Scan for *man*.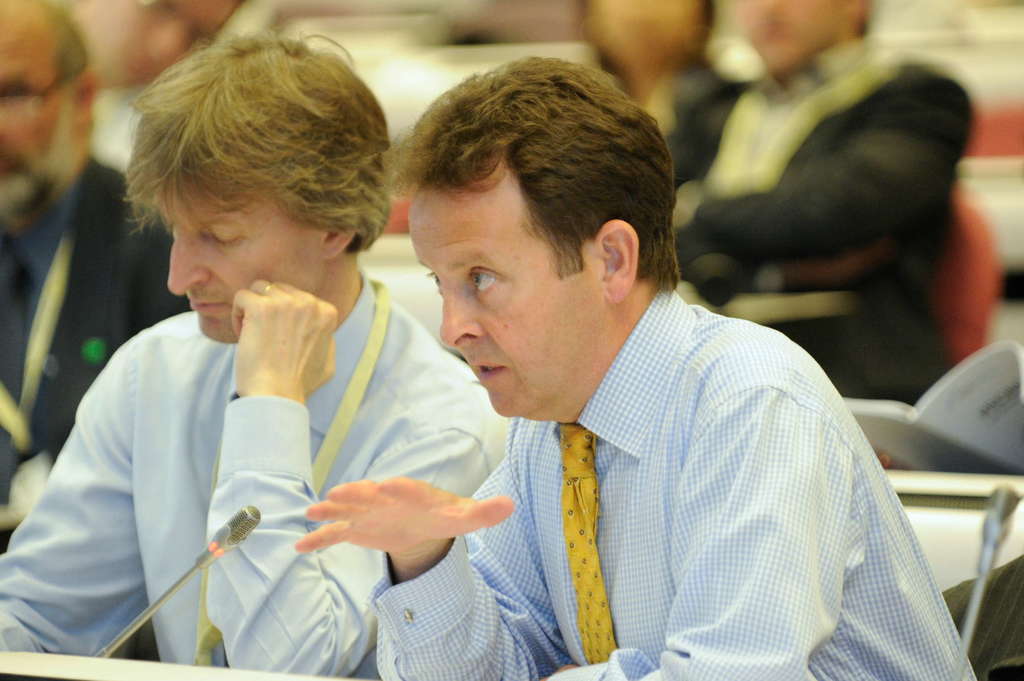
Scan result: l=0, t=25, r=509, b=680.
